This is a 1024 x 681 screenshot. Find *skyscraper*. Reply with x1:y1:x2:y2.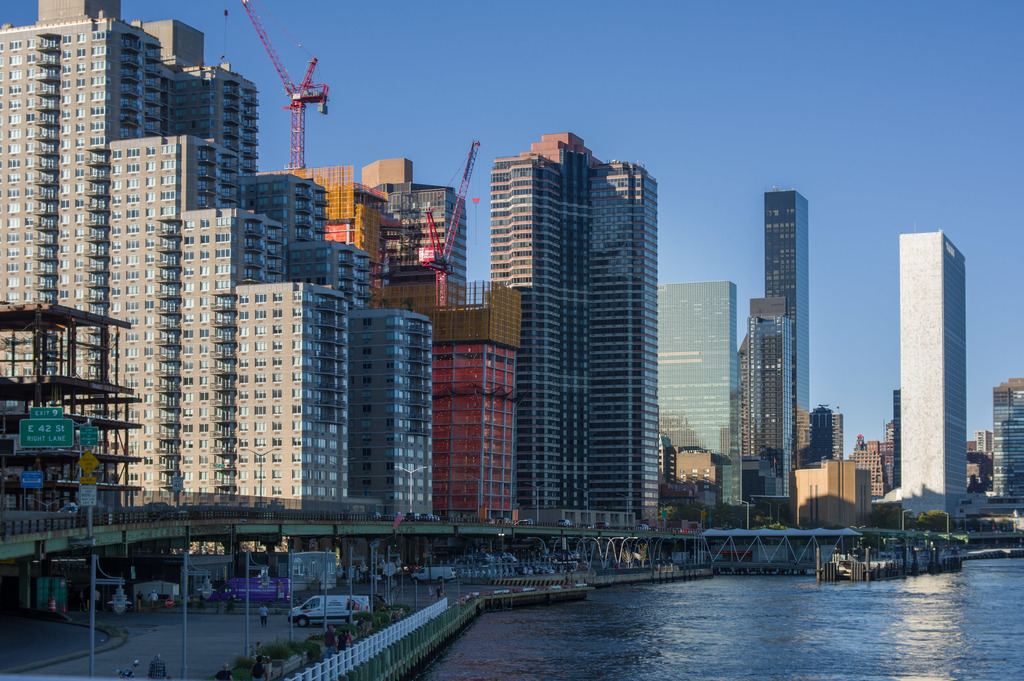
475:115:682:561.
